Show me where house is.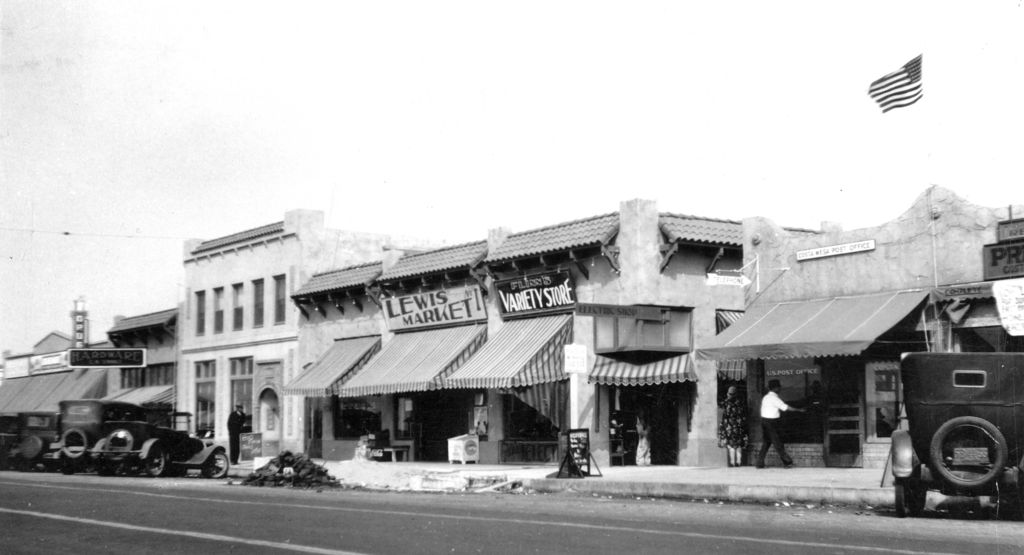
house is at 316:271:397:454.
